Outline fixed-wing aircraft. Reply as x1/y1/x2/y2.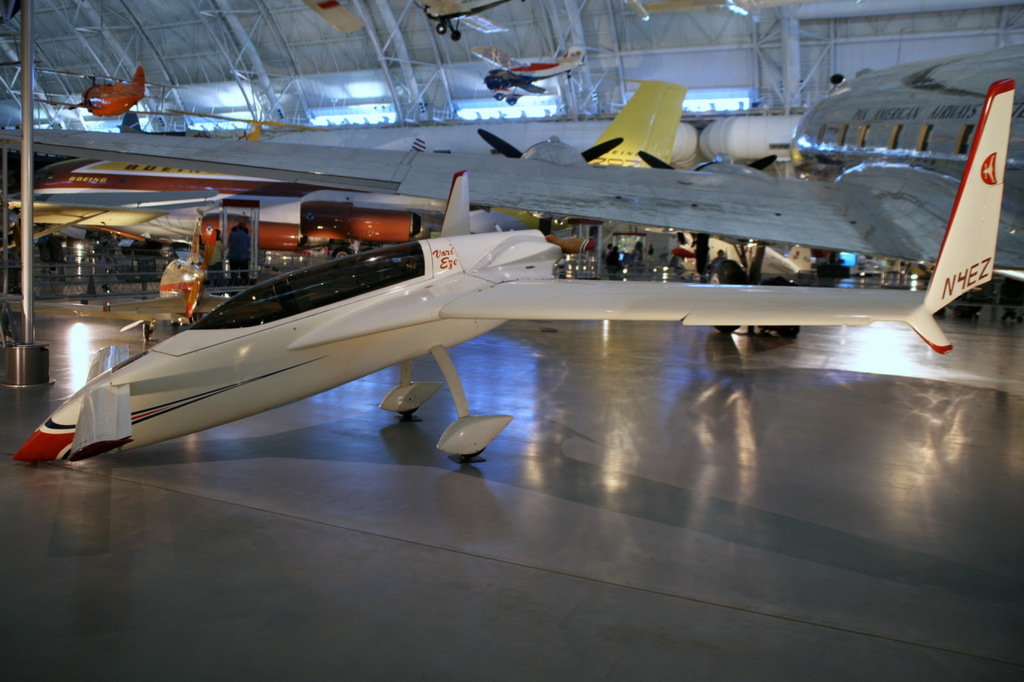
474/126/629/167.
